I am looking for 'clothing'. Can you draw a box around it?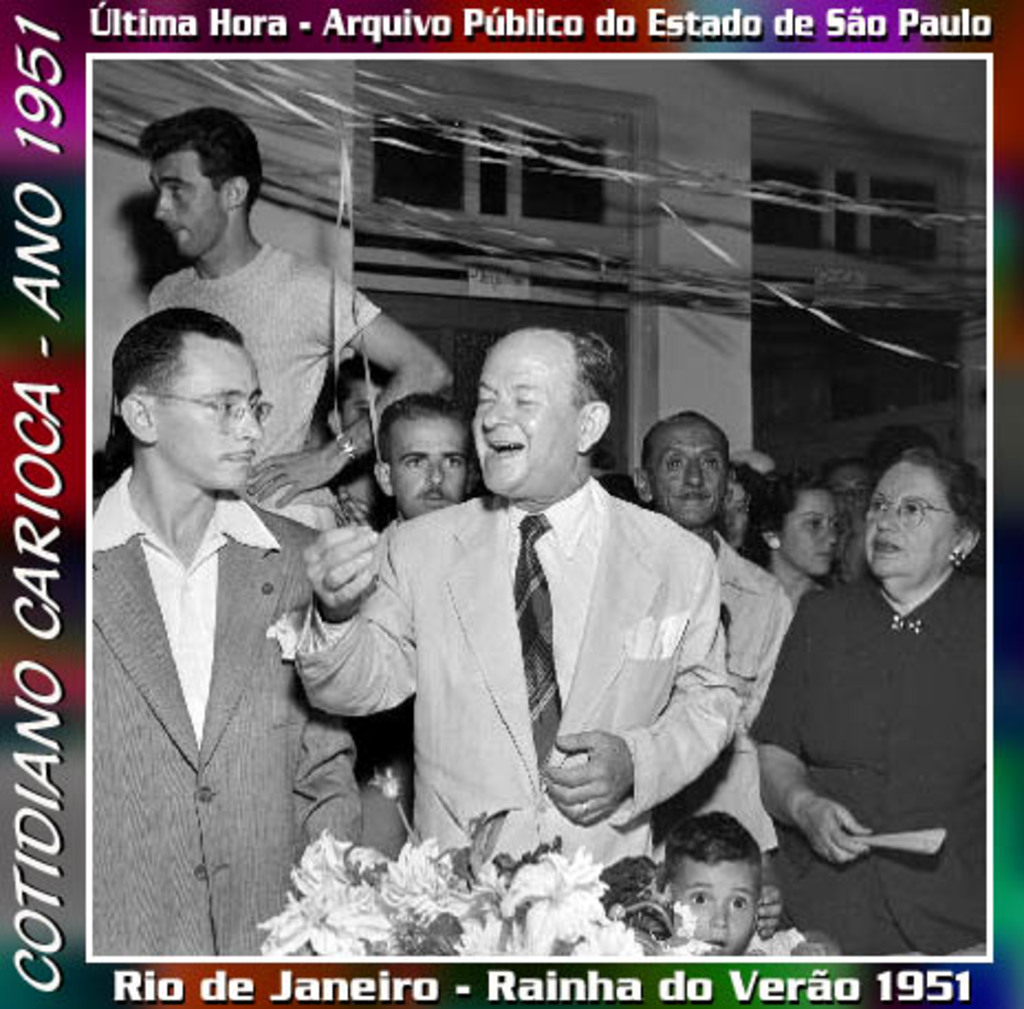
Sure, the bounding box is left=79, top=480, right=337, bottom=934.
